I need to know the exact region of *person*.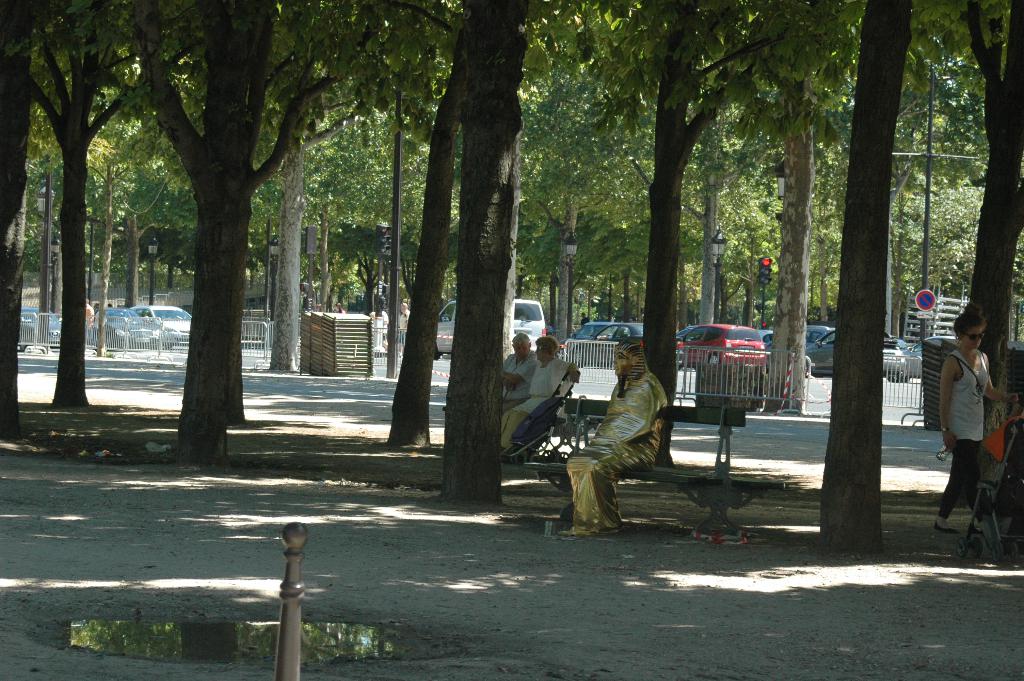
Region: 566, 341, 668, 535.
